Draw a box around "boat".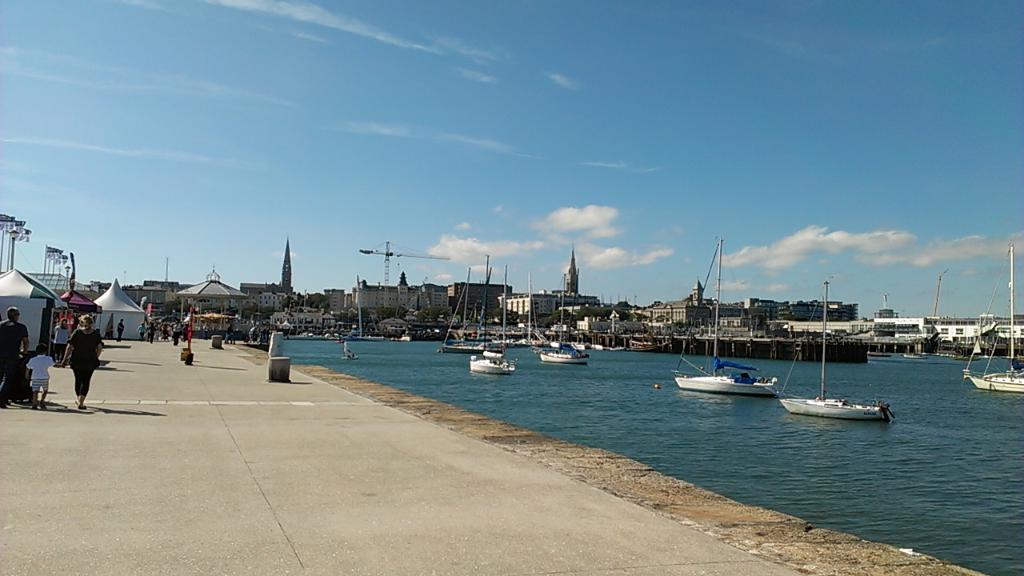
crop(674, 241, 778, 396).
